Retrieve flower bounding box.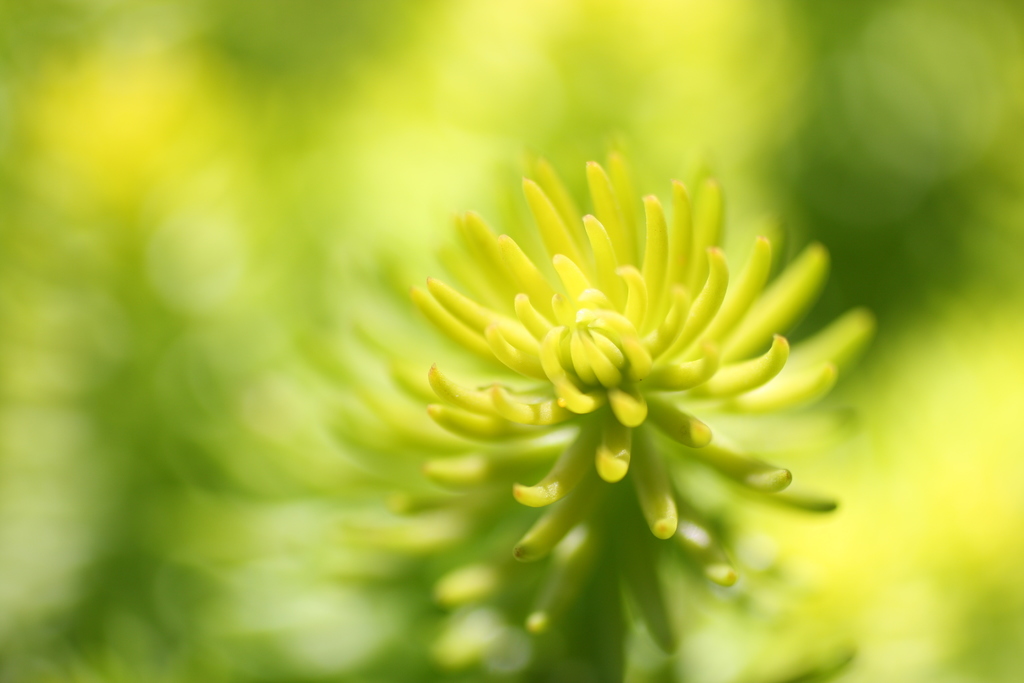
Bounding box: <box>304,116,882,636</box>.
